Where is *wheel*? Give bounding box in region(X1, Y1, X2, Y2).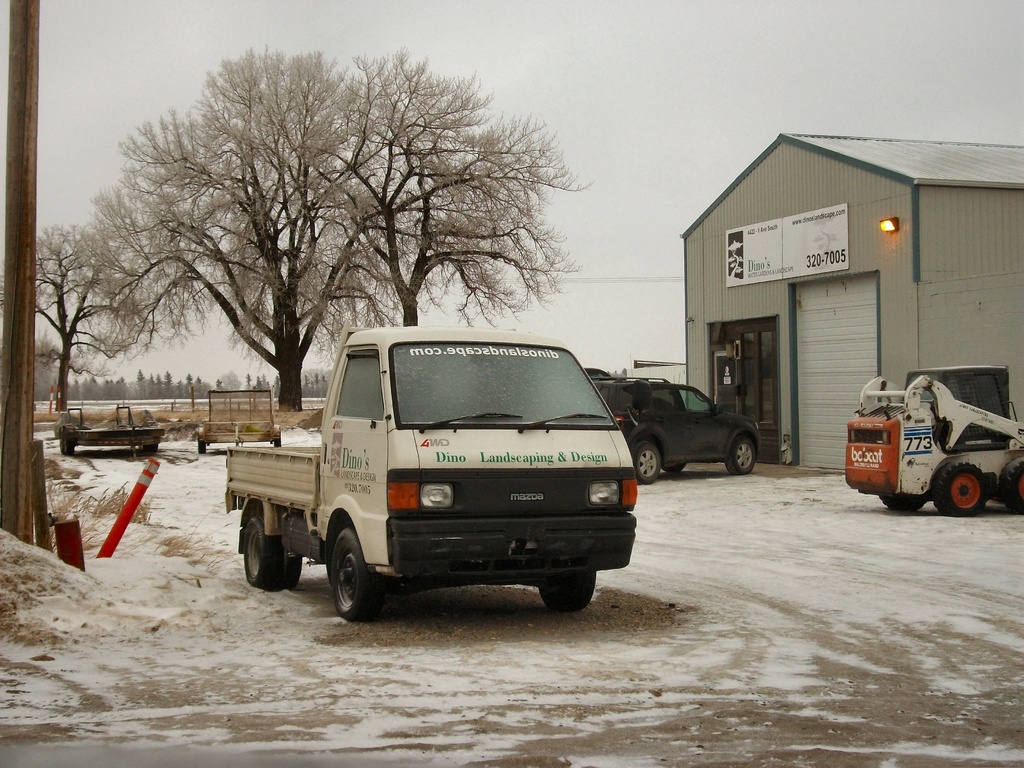
region(634, 440, 661, 484).
